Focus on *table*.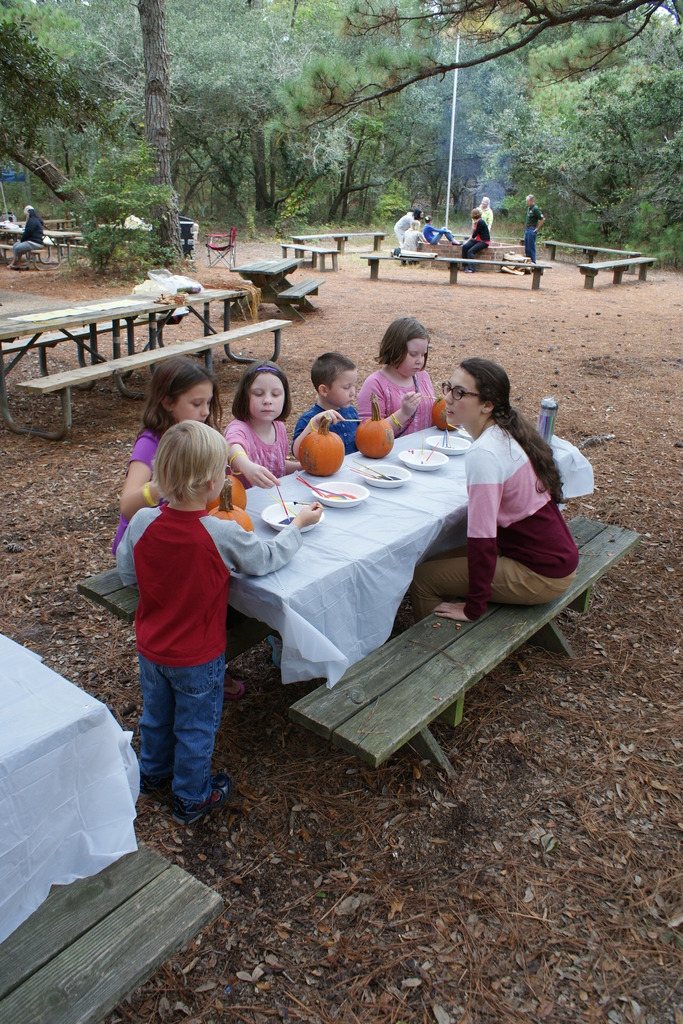
Focused at 0/263/290/464.
